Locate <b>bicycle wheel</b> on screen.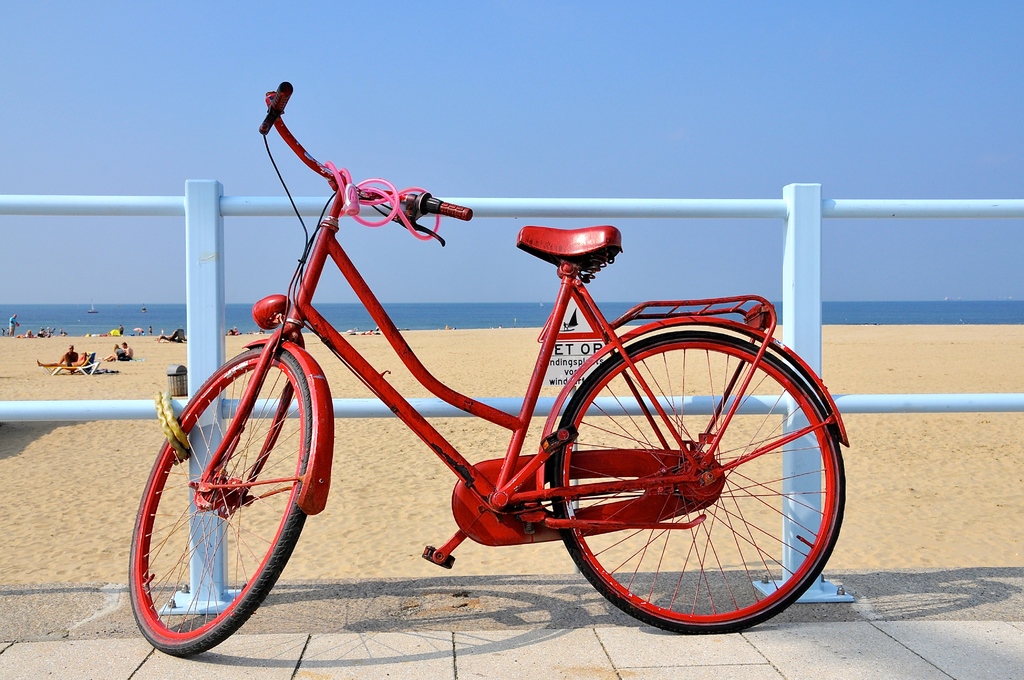
On screen at <bbox>550, 331, 848, 635</bbox>.
